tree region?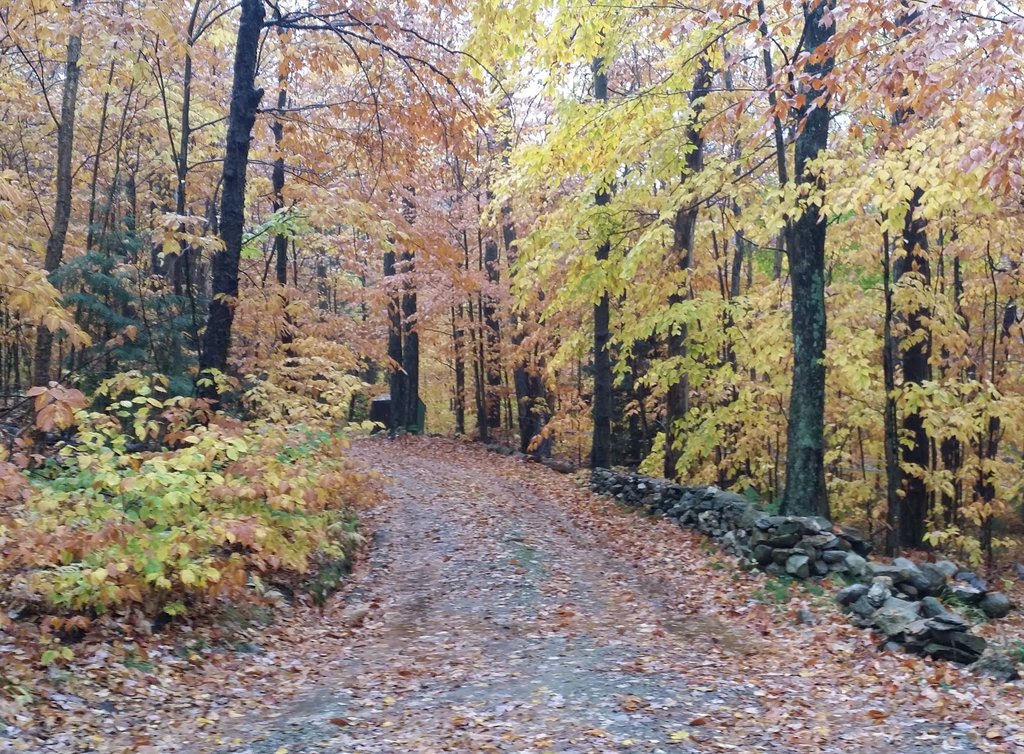
[184, 0, 289, 365]
